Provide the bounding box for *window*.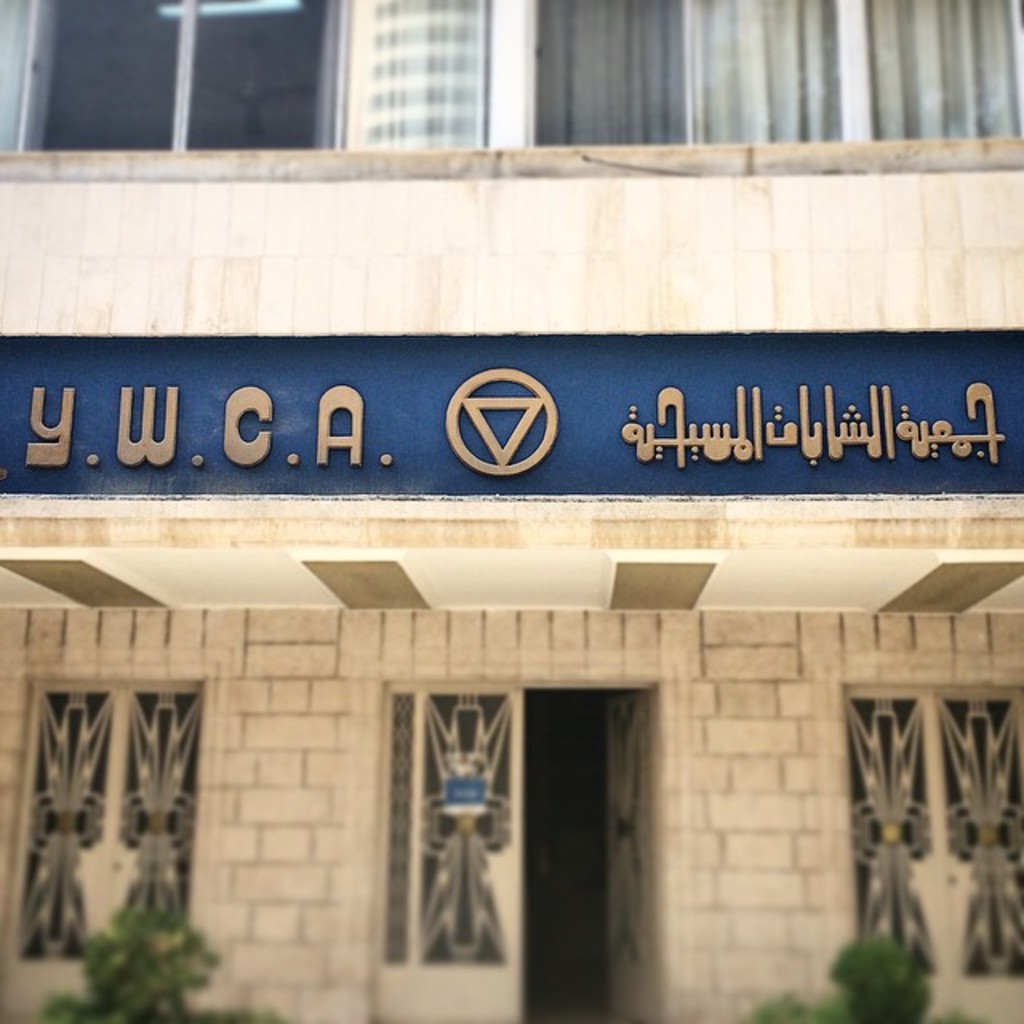
bbox=[846, 683, 1018, 1022].
